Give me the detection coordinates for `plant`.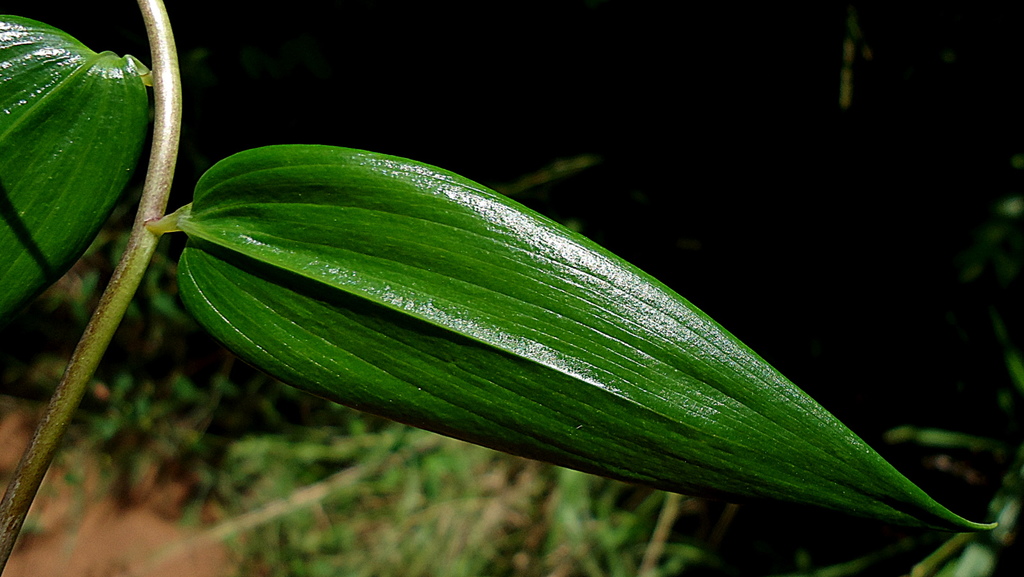
detection(769, 51, 1023, 576).
